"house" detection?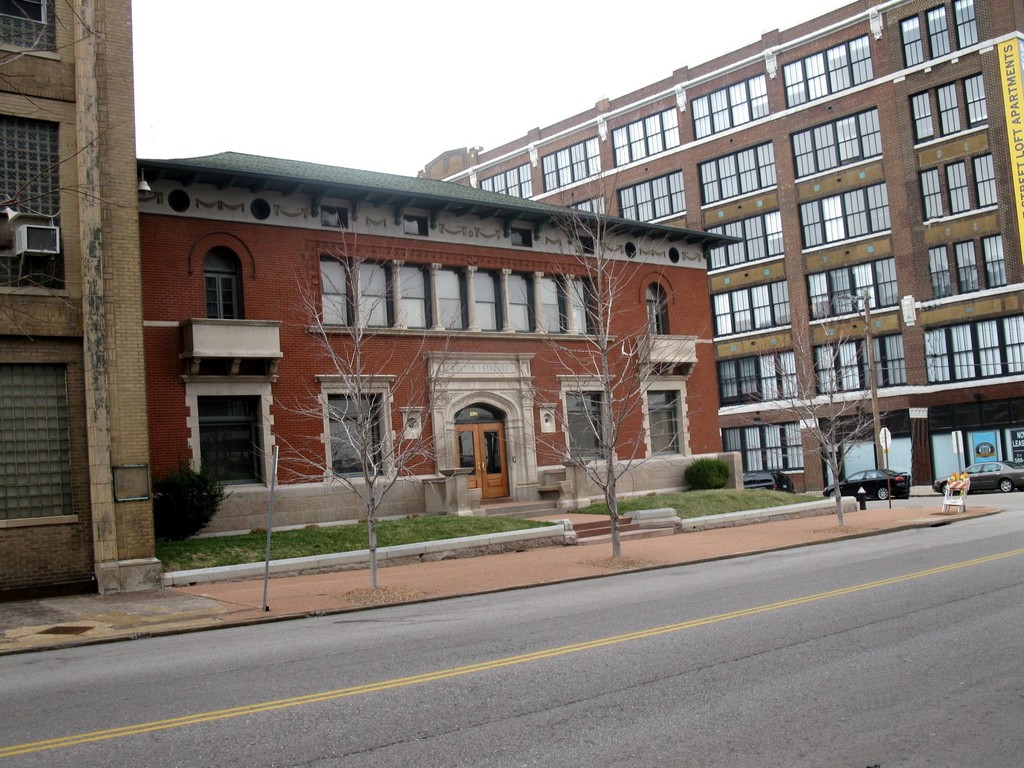
bbox=(418, 7, 1023, 491)
